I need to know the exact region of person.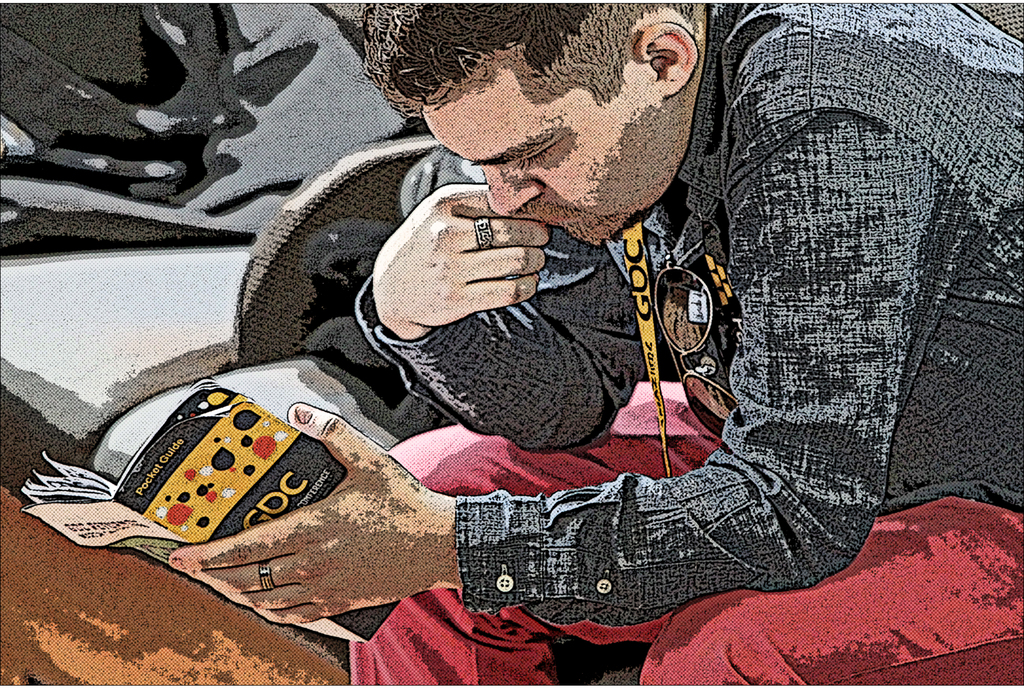
Region: left=70, top=31, right=975, bottom=688.
